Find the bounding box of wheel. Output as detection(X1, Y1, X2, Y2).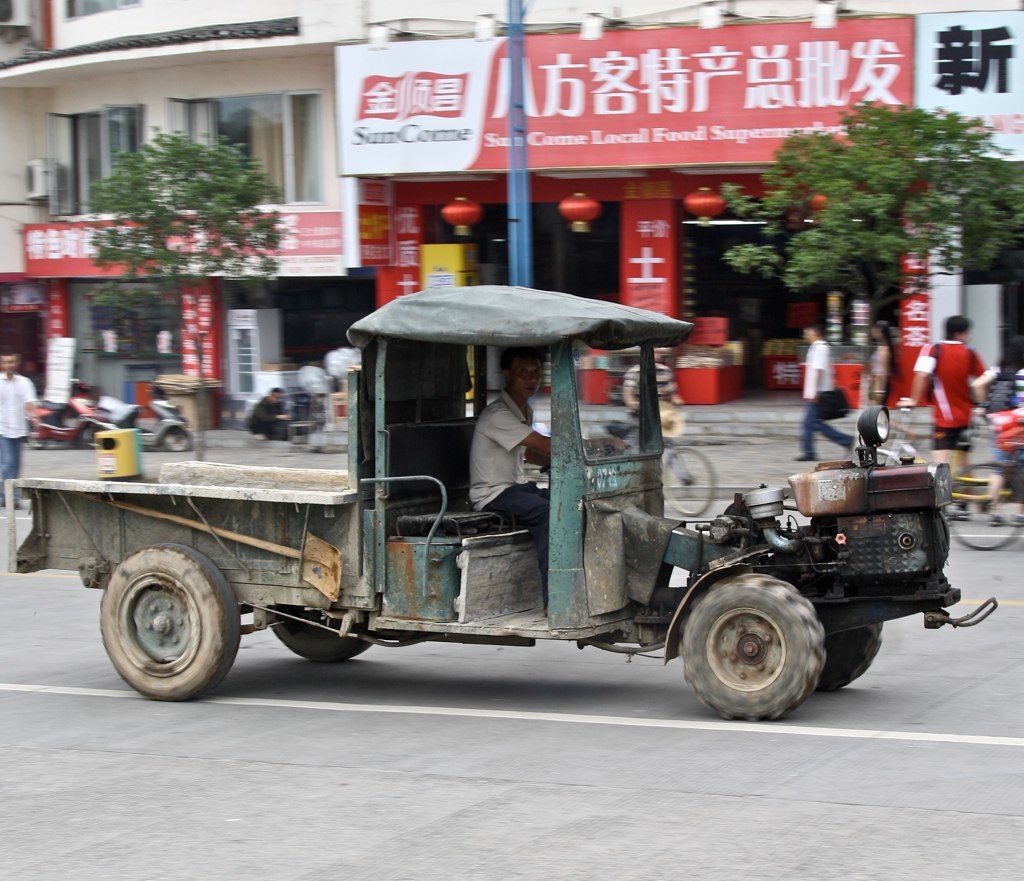
detection(100, 543, 238, 701).
